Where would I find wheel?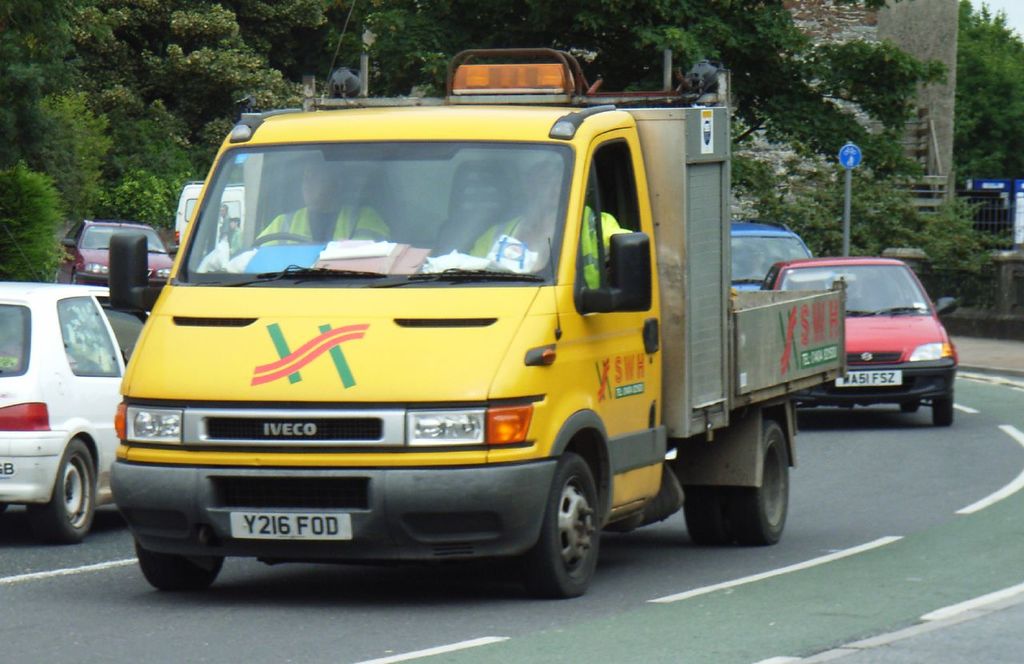
At 683 483 730 548.
